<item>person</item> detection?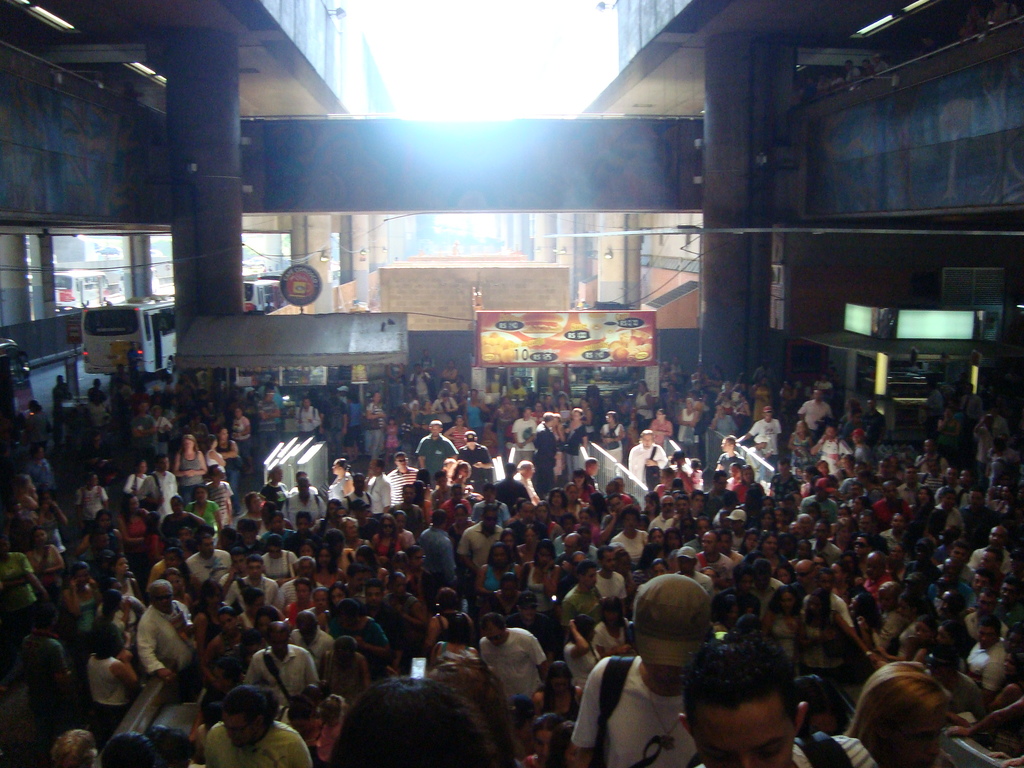
bbox(773, 540, 817, 593)
